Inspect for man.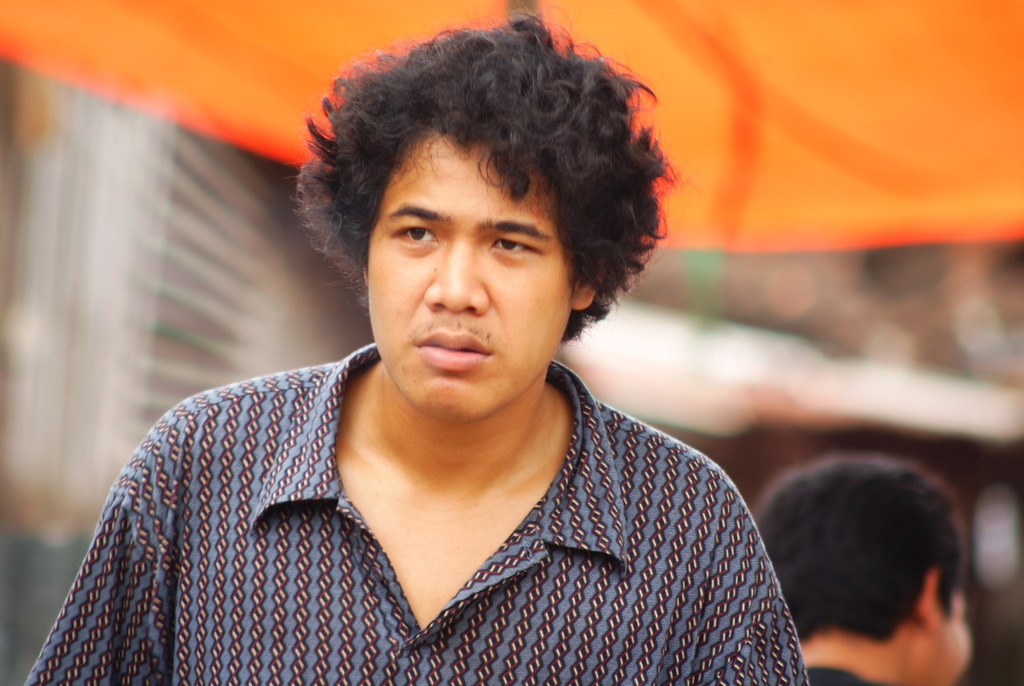
Inspection: box=[93, 14, 830, 677].
